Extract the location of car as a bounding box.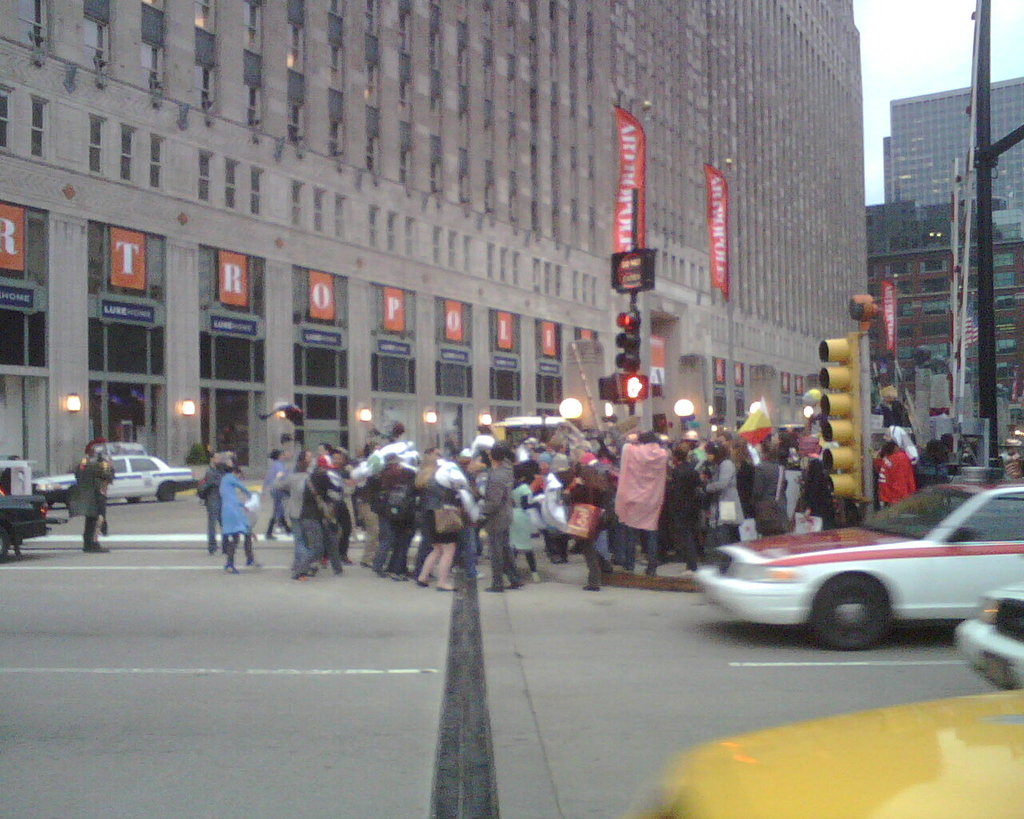
953,579,1023,689.
